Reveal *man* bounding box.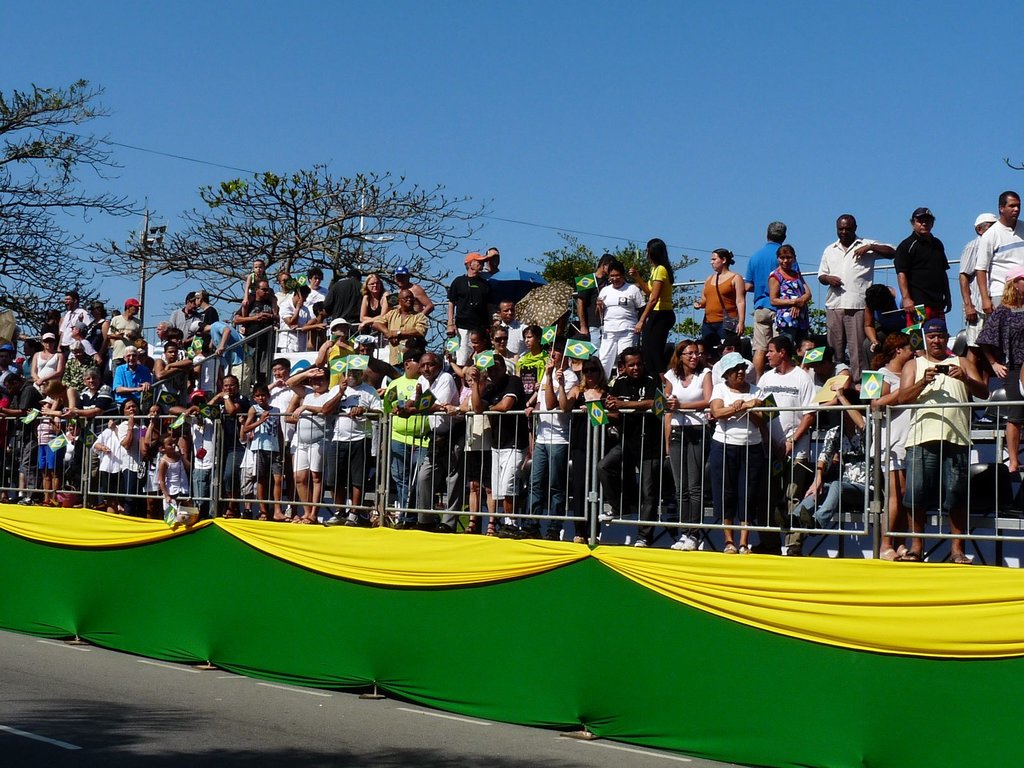
Revealed: locate(58, 365, 115, 508).
